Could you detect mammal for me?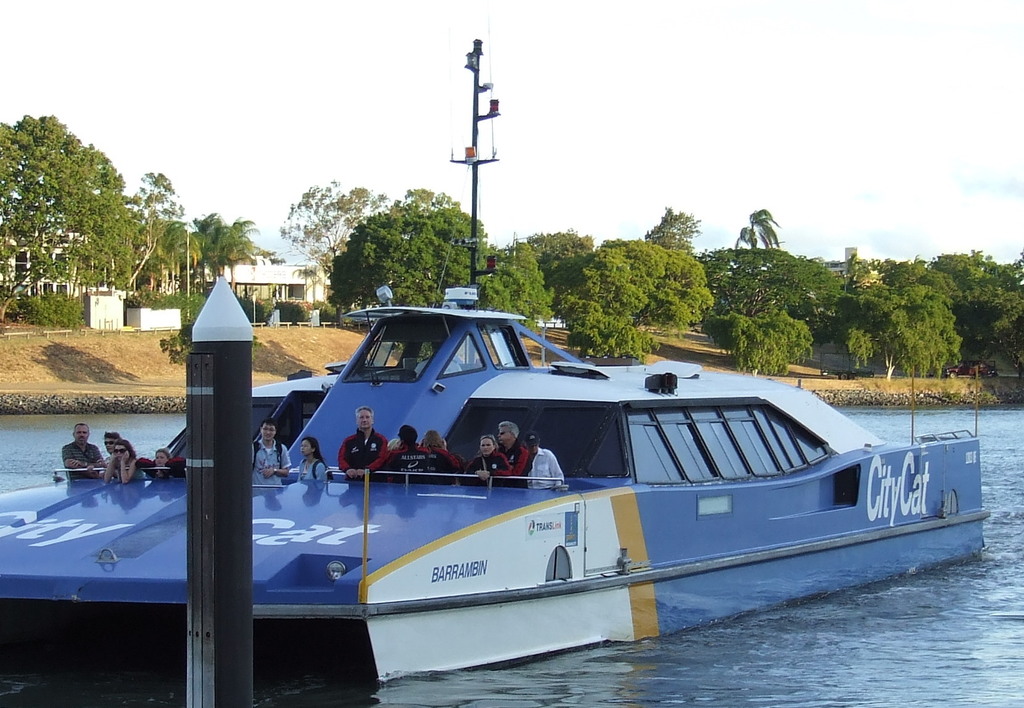
Detection result: {"left": 493, "top": 418, "right": 532, "bottom": 474}.
